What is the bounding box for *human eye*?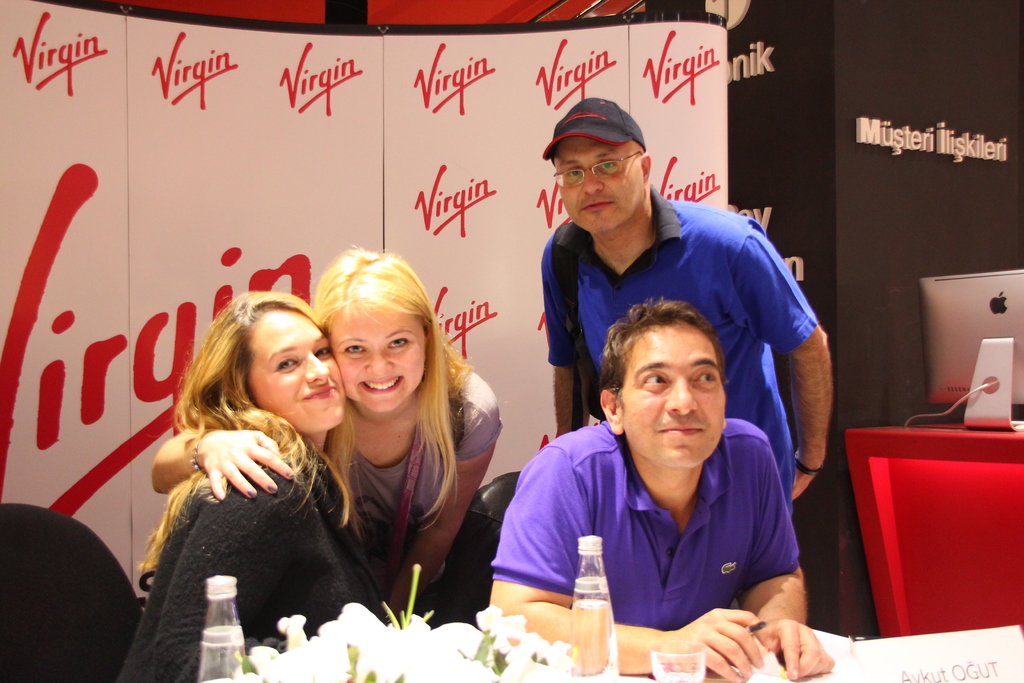
l=309, t=346, r=330, b=358.
